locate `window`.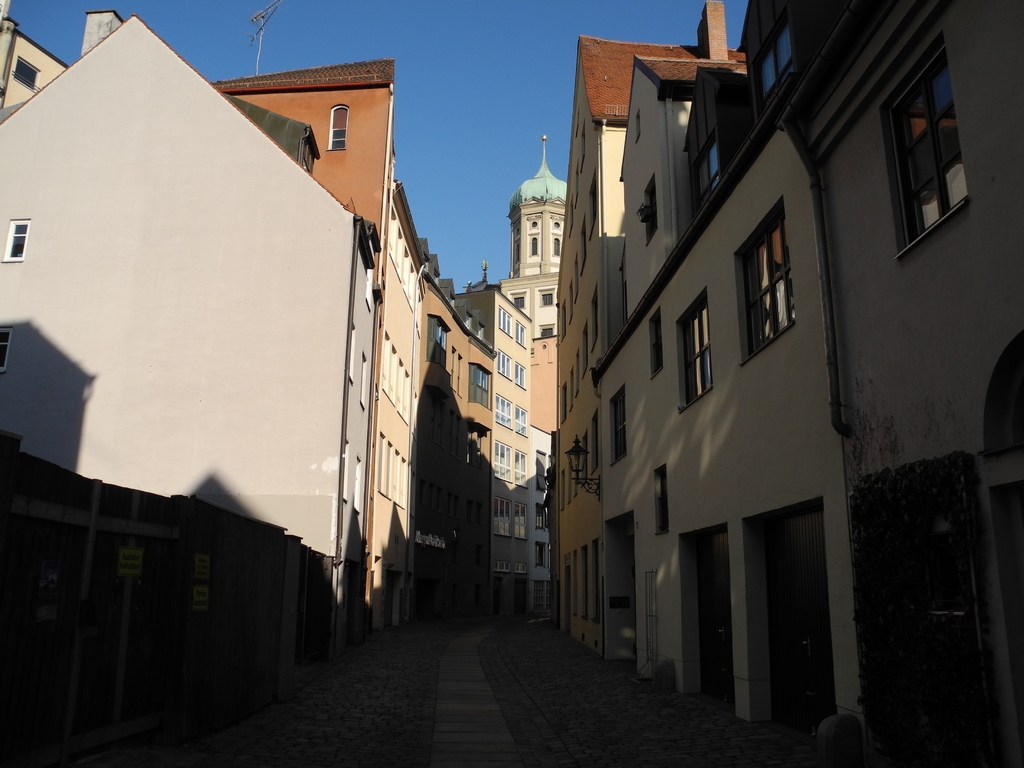
Bounding box: 516:319:527:346.
